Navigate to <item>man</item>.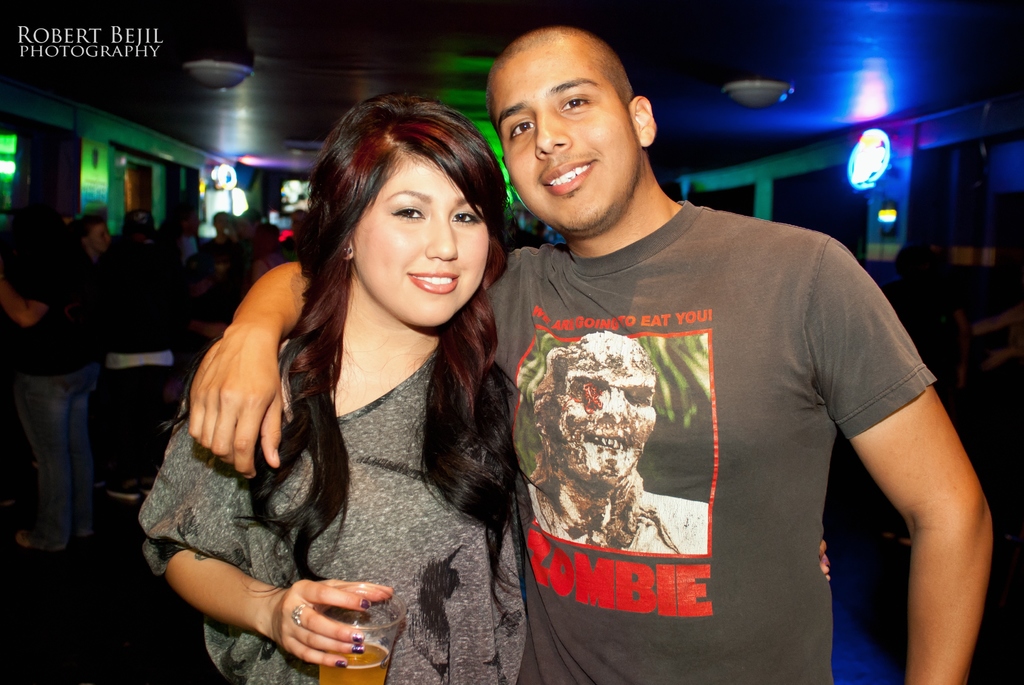
Navigation target: (left=190, top=28, right=993, bottom=684).
